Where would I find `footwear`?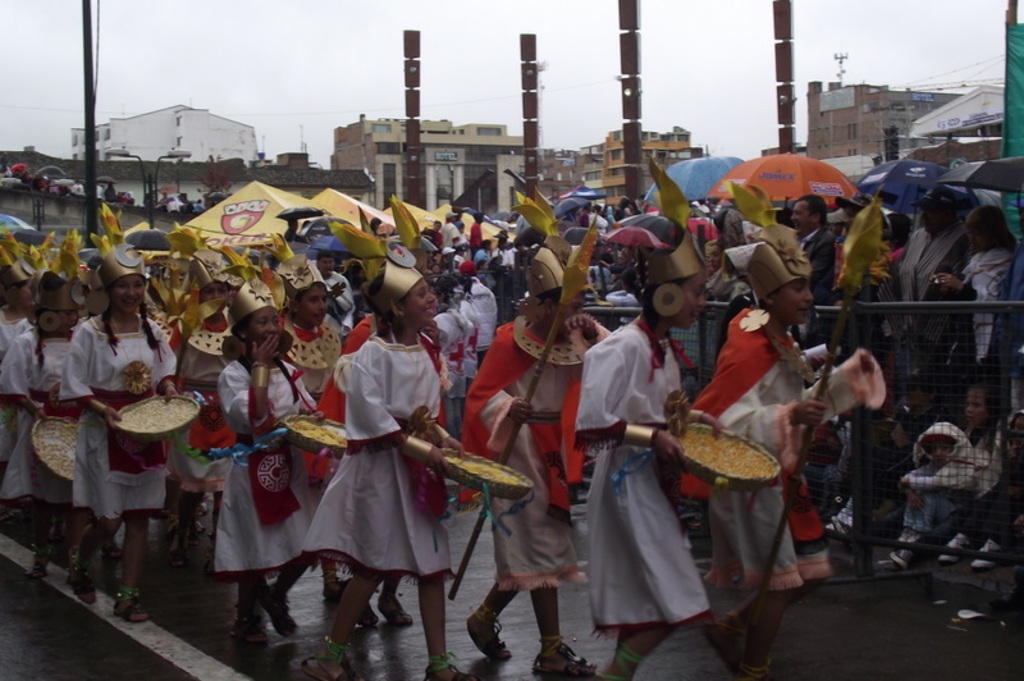
At 701, 609, 739, 673.
